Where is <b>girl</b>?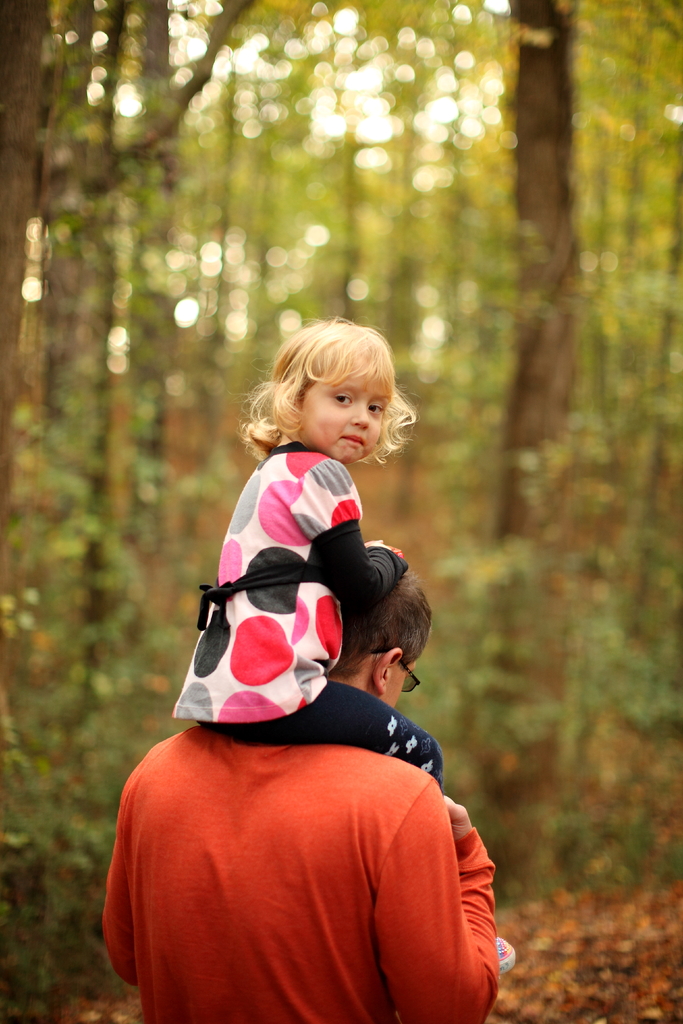
<region>172, 314, 519, 976</region>.
